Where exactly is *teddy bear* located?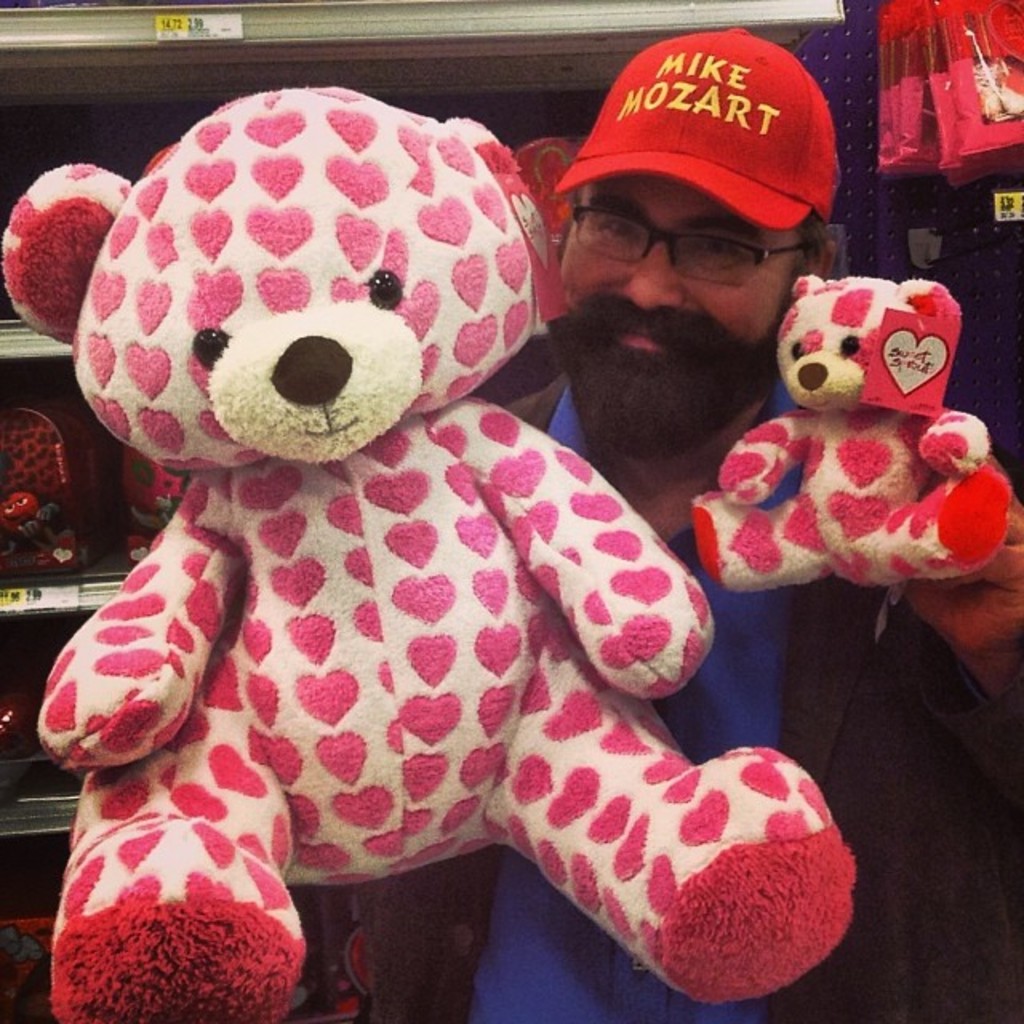
Its bounding box is region(3, 80, 885, 1022).
